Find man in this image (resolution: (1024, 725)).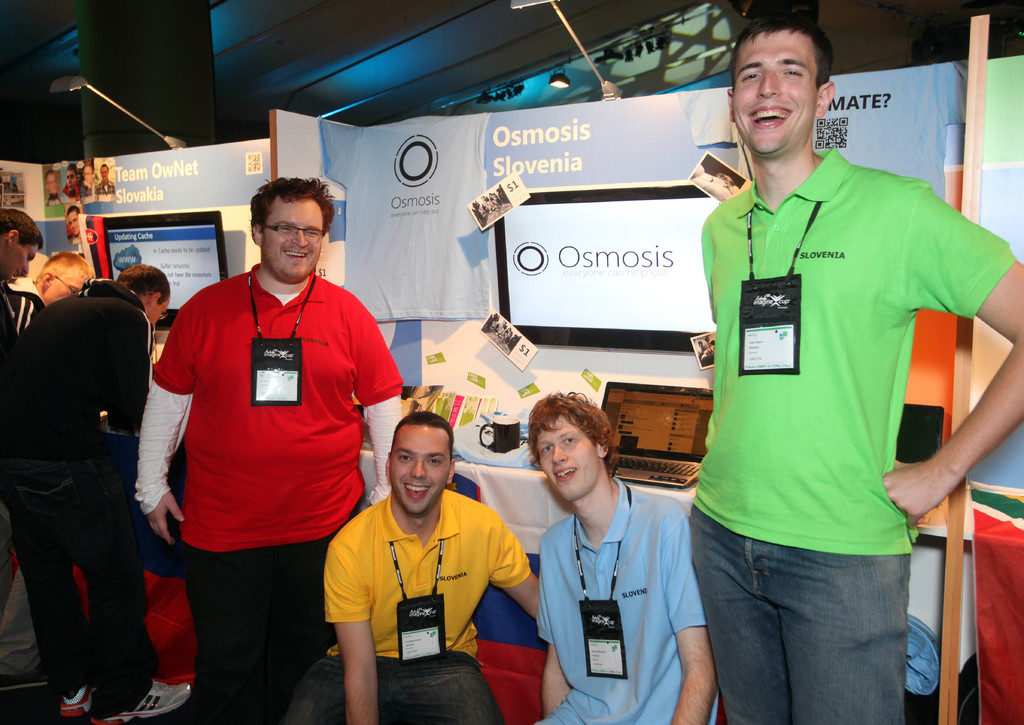
left=45, top=174, right=65, bottom=208.
